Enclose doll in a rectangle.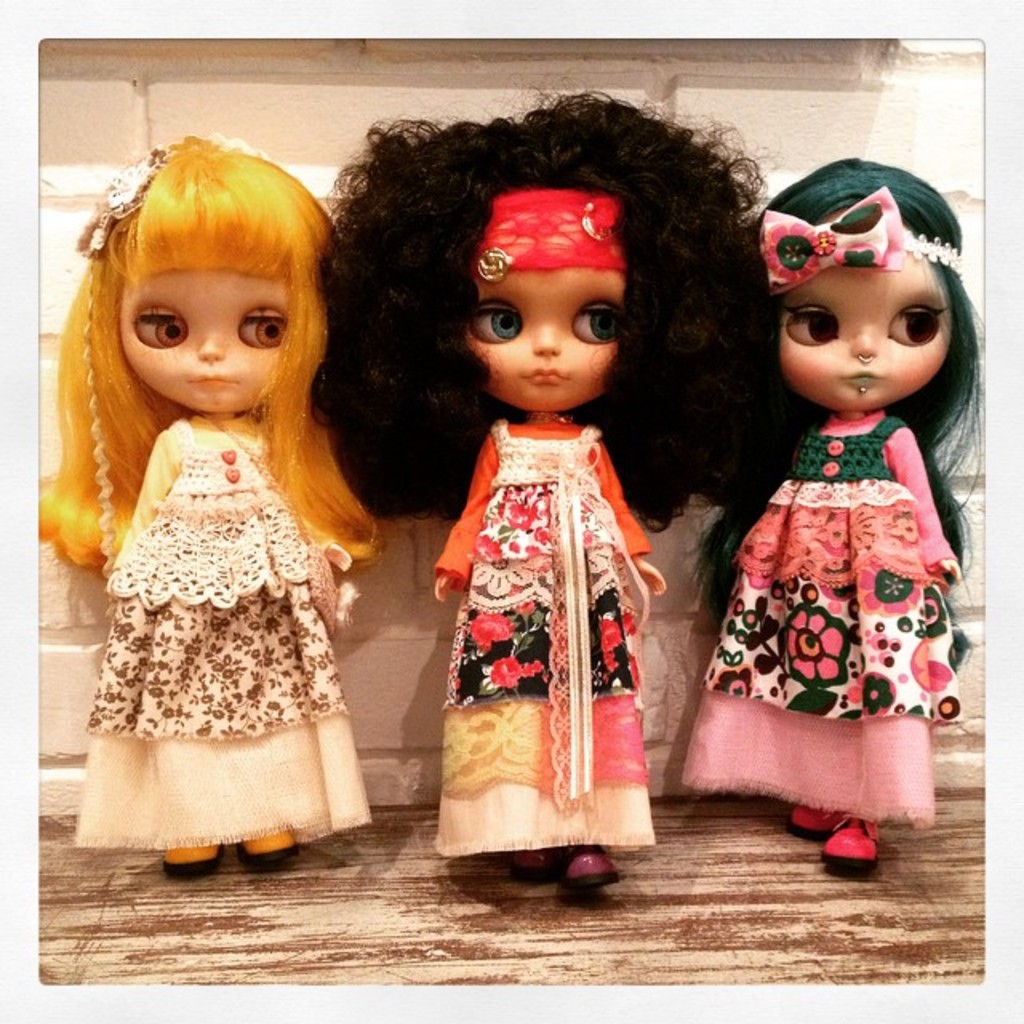
bbox=(310, 109, 771, 901).
